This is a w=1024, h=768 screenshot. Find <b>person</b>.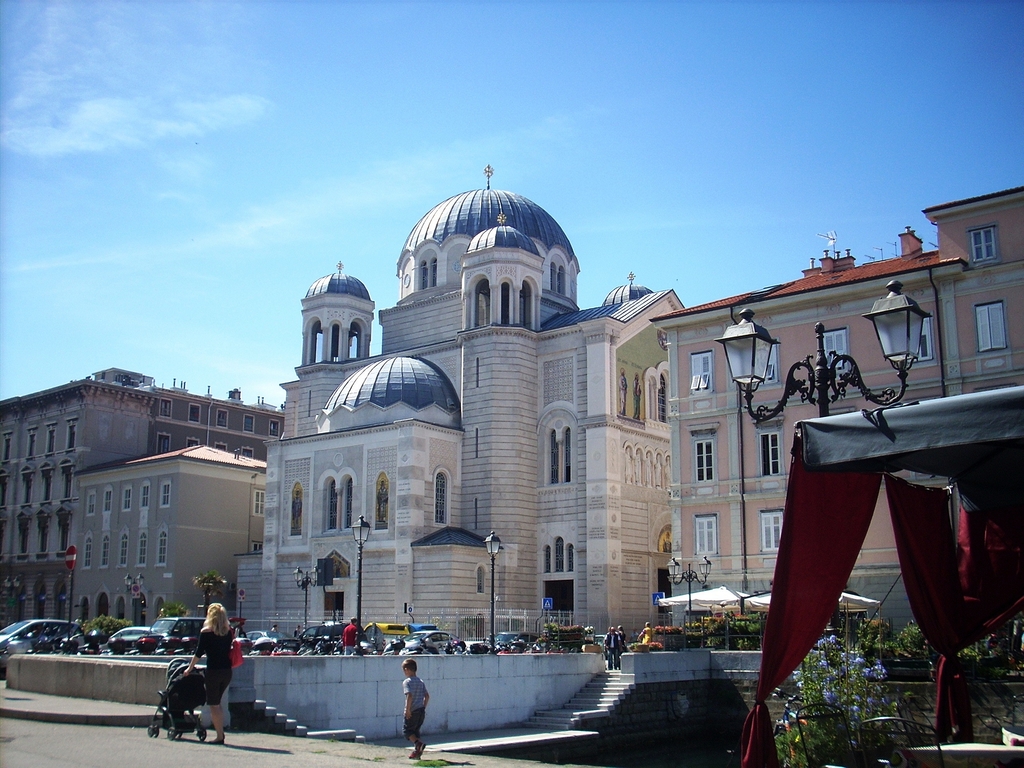
Bounding box: locate(269, 624, 279, 630).
